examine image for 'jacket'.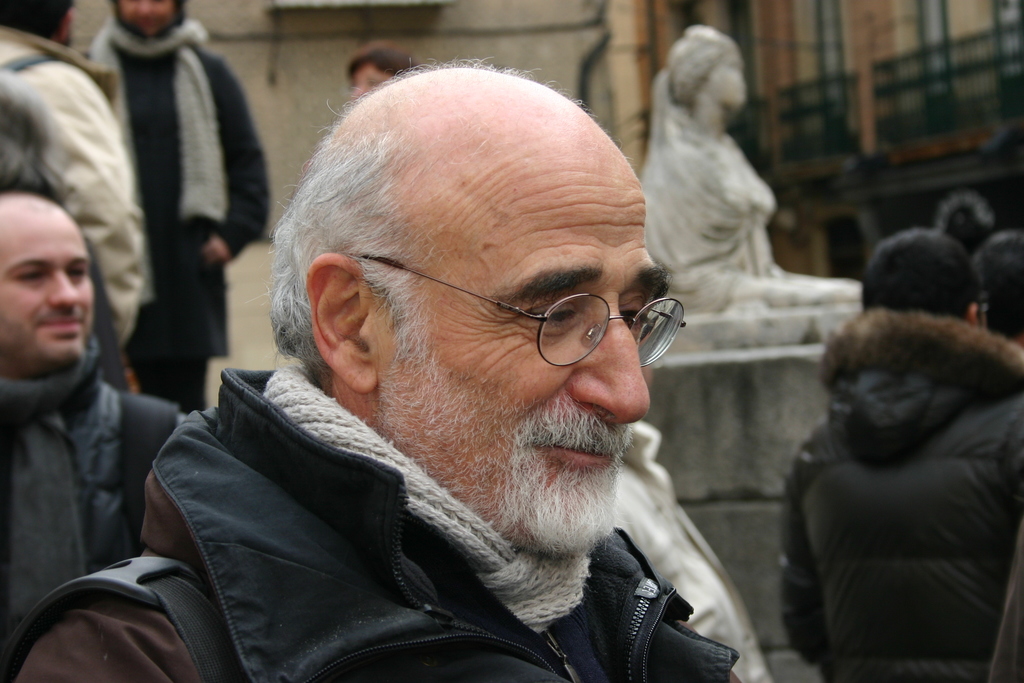
Examination result: [x1=783, y1=308, x2=1023, y2=682].
